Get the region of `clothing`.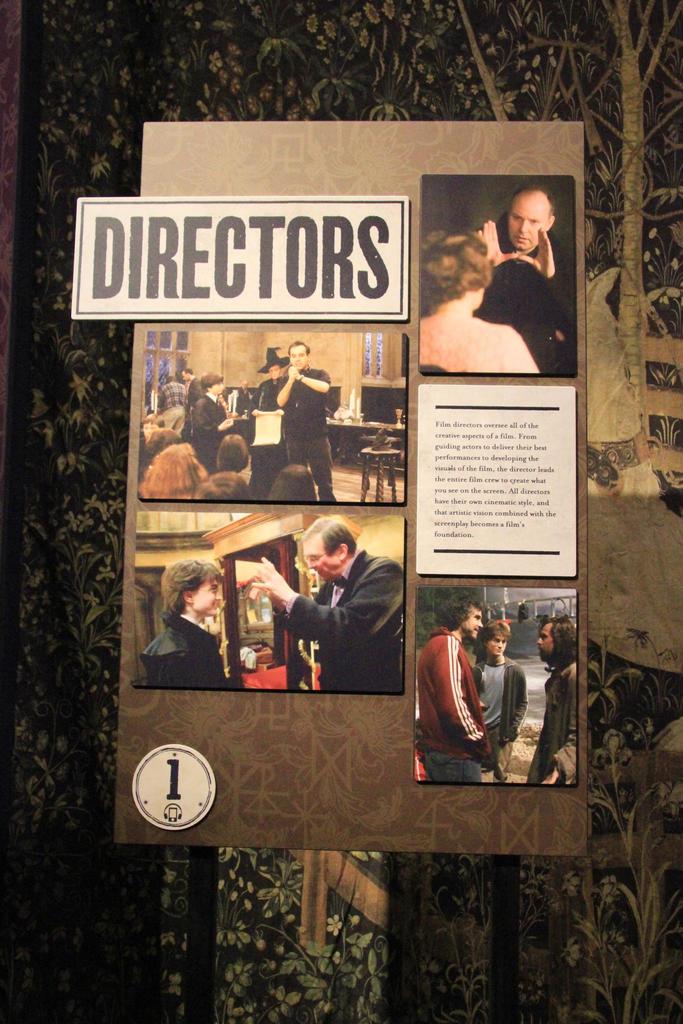
283,368,332,504.
